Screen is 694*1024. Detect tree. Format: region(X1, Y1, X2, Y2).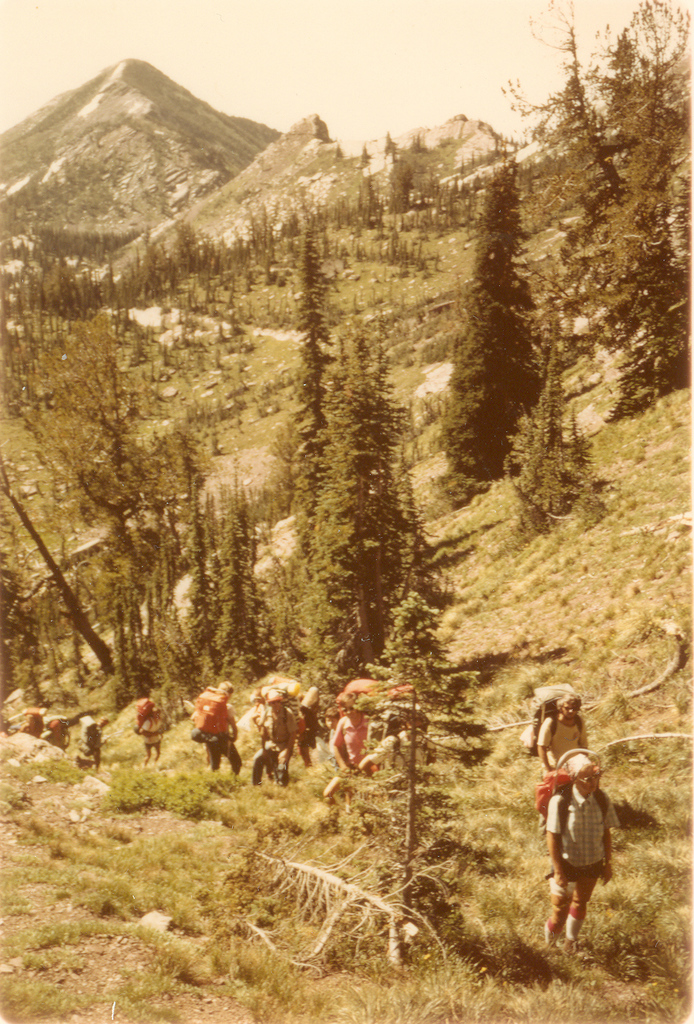
region(383, 595, 474, 705).
